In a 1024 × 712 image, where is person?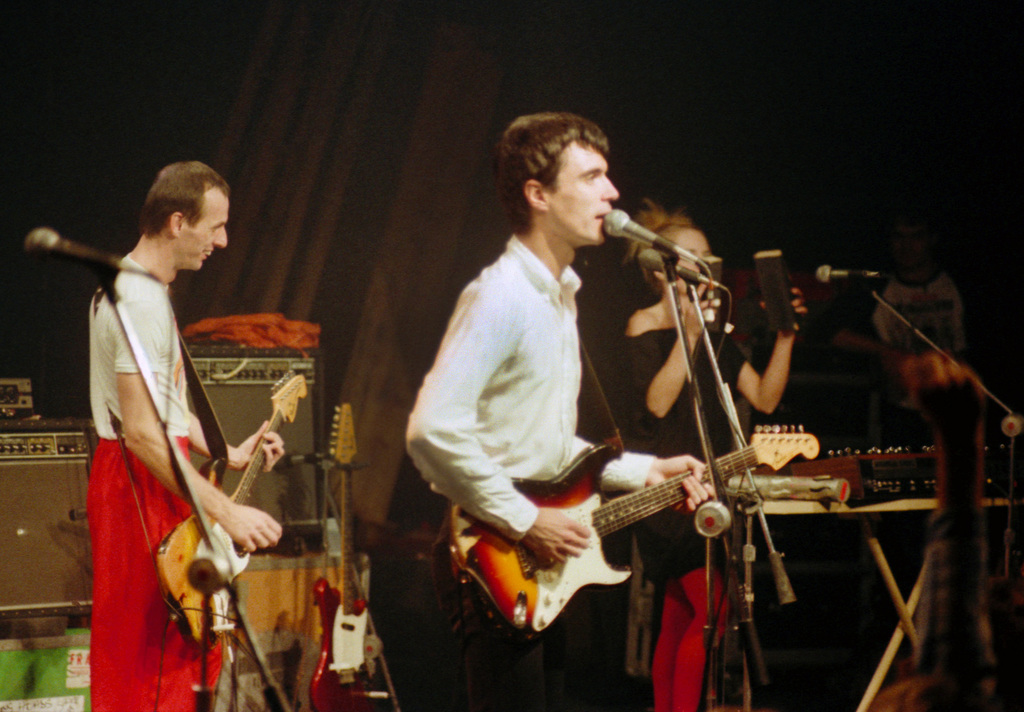
872 234 954 470.
